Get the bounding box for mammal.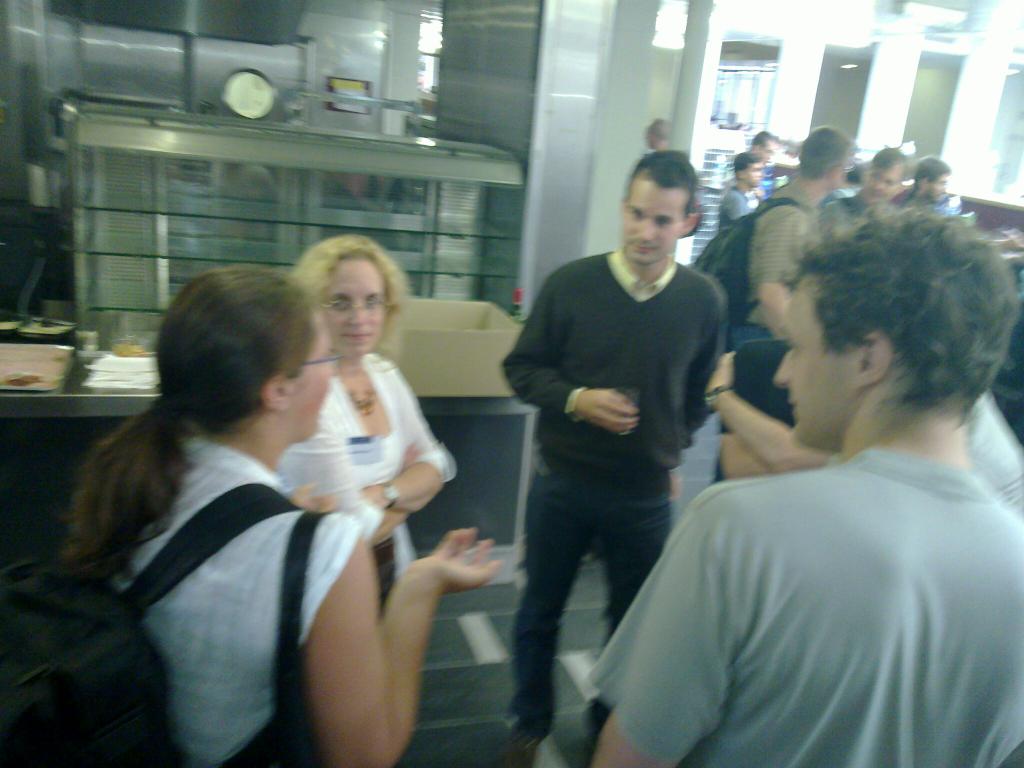
crop(497, 145, 727, 767).
